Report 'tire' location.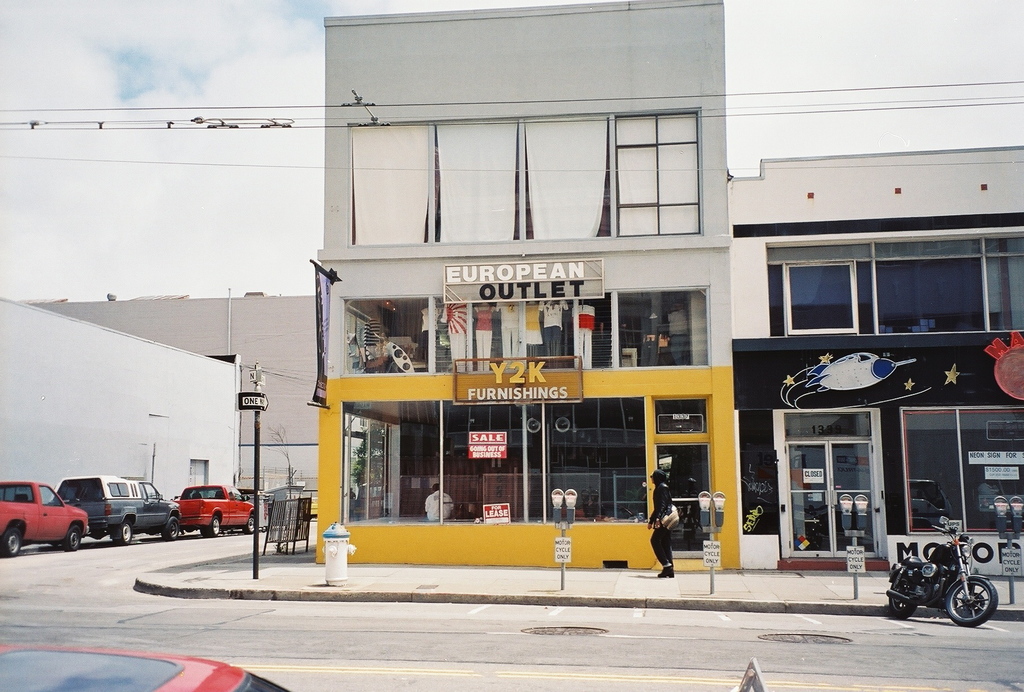
Report: (0, 525, 21, 557).
